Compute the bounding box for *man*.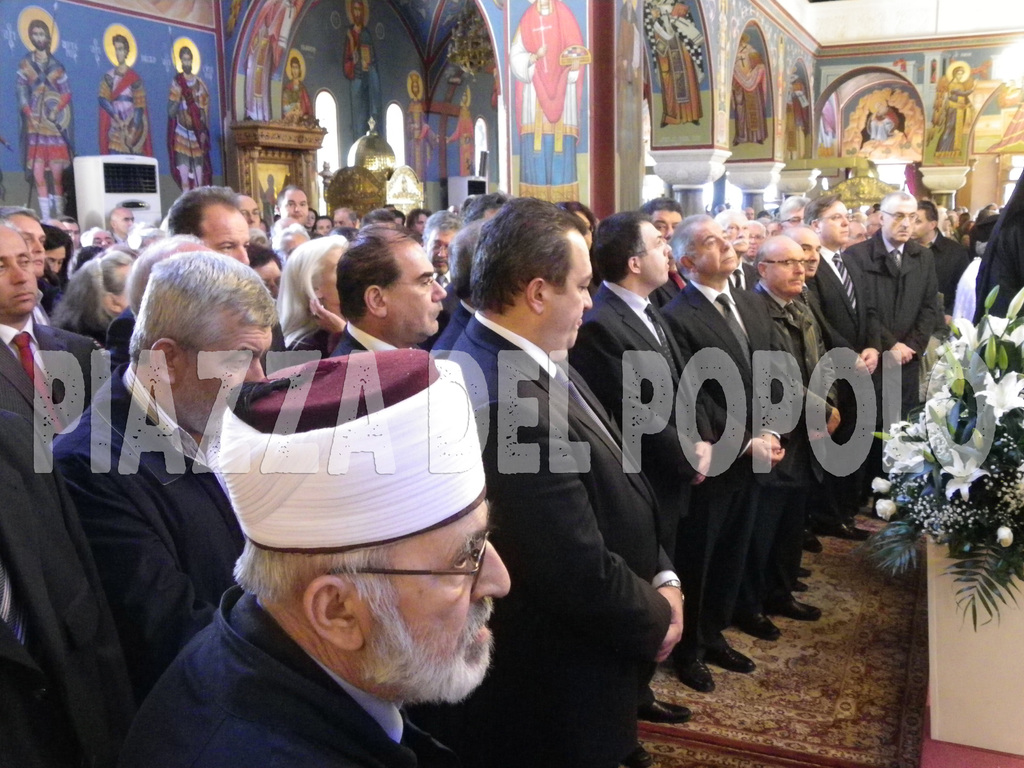
[left=118, top=352, right=509, bottom=767].
